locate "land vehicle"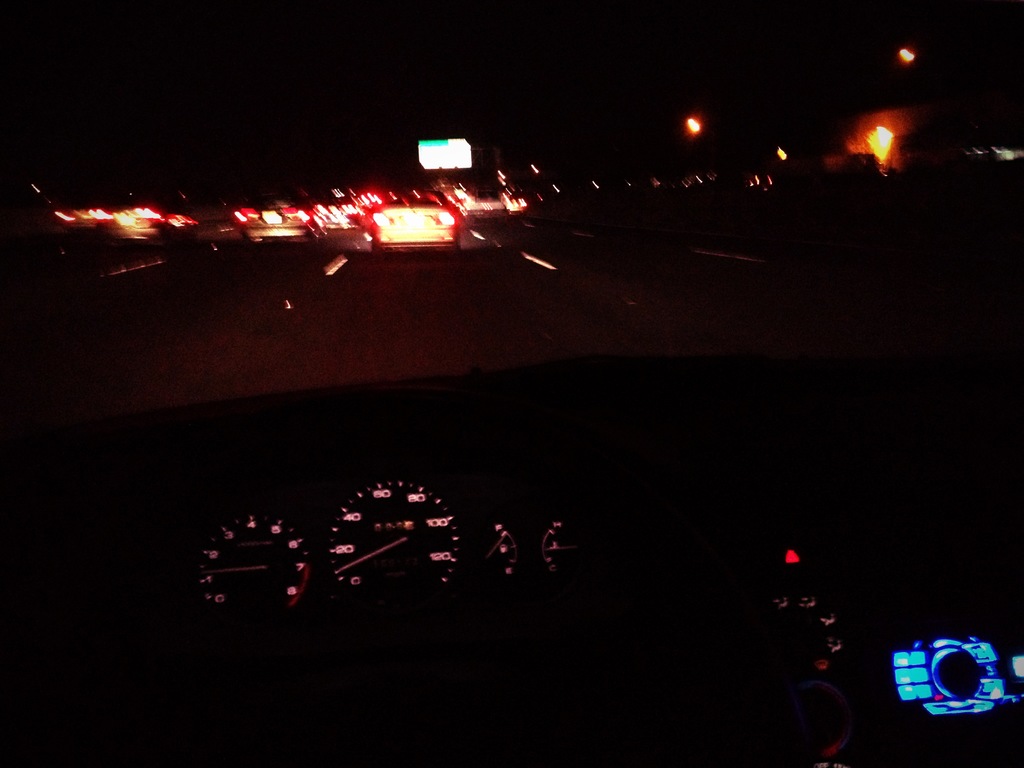
locate(3, 402, 856, 767)
